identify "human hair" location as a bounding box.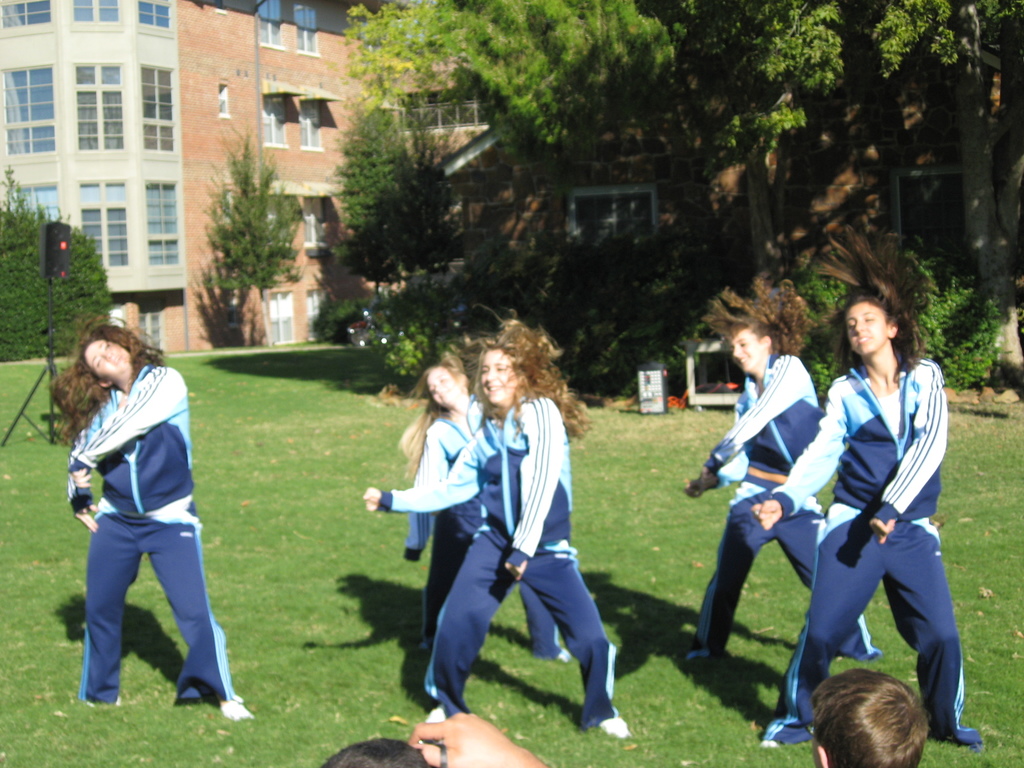
select_region(826, 669, 941, 767).
